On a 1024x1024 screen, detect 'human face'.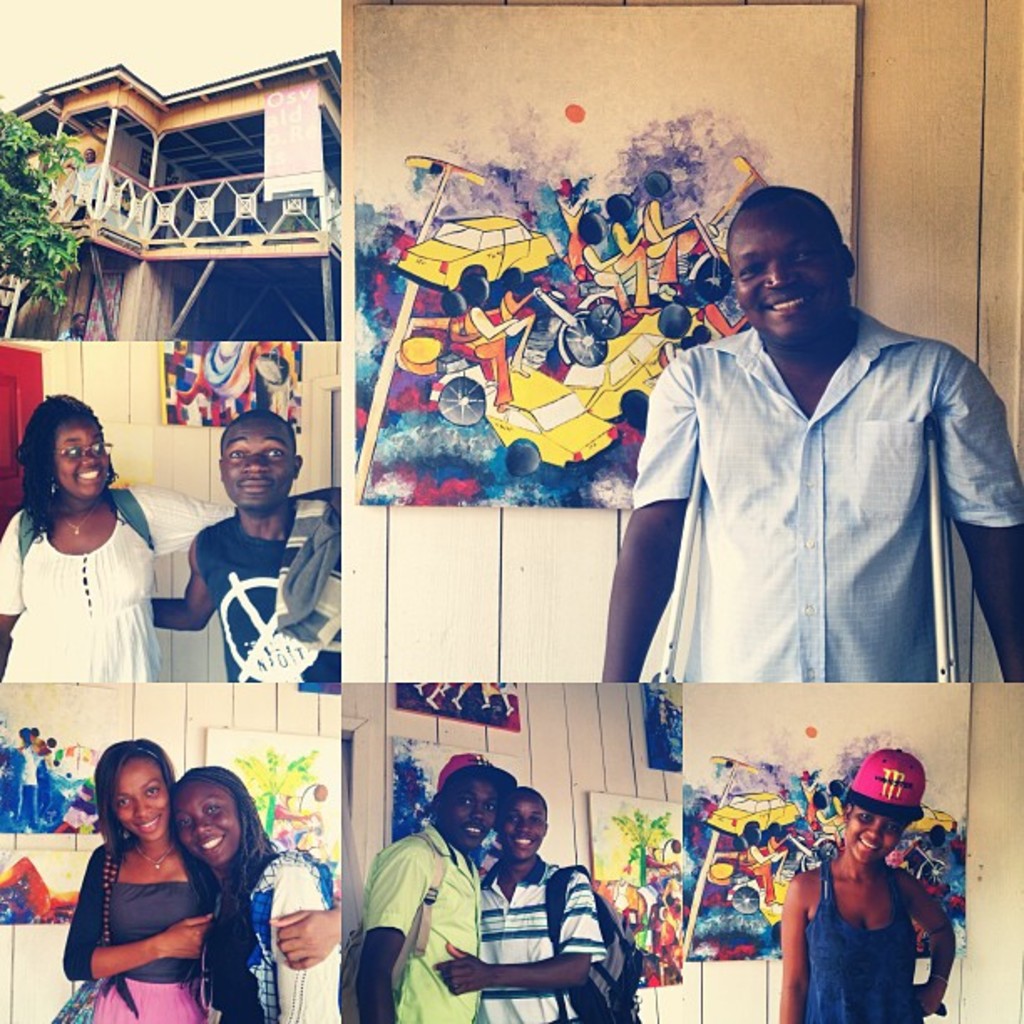
bbox=(57, 423, 109, 504).
